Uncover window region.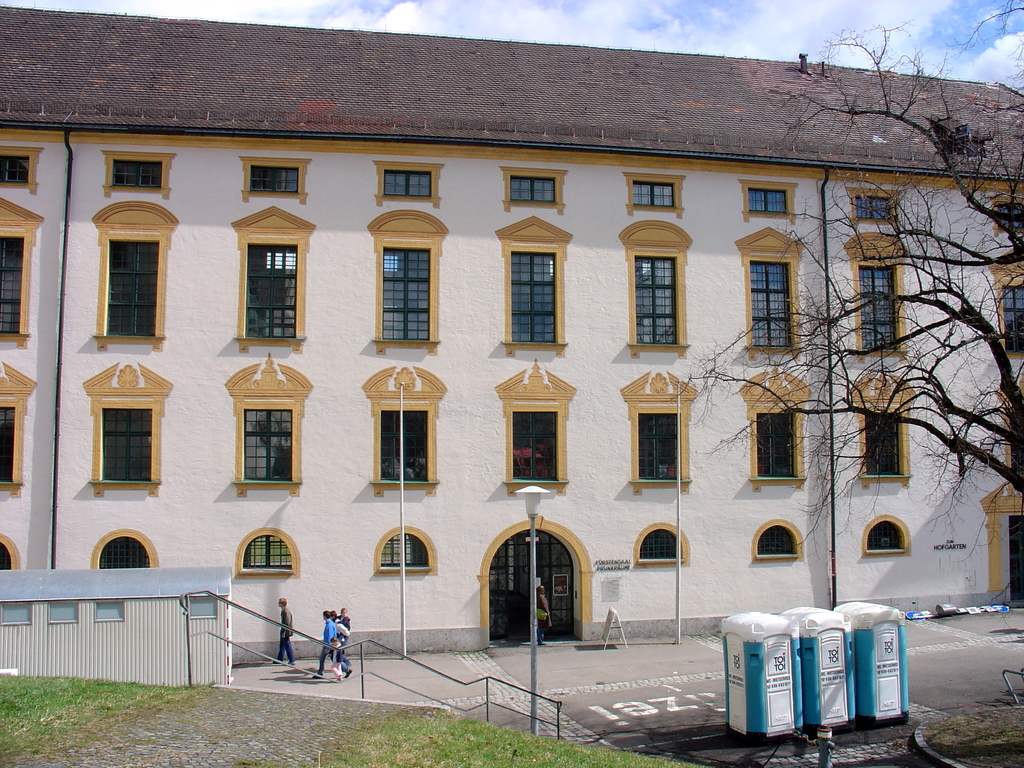
Uncovered: rect(634, 180, 673, 209).
